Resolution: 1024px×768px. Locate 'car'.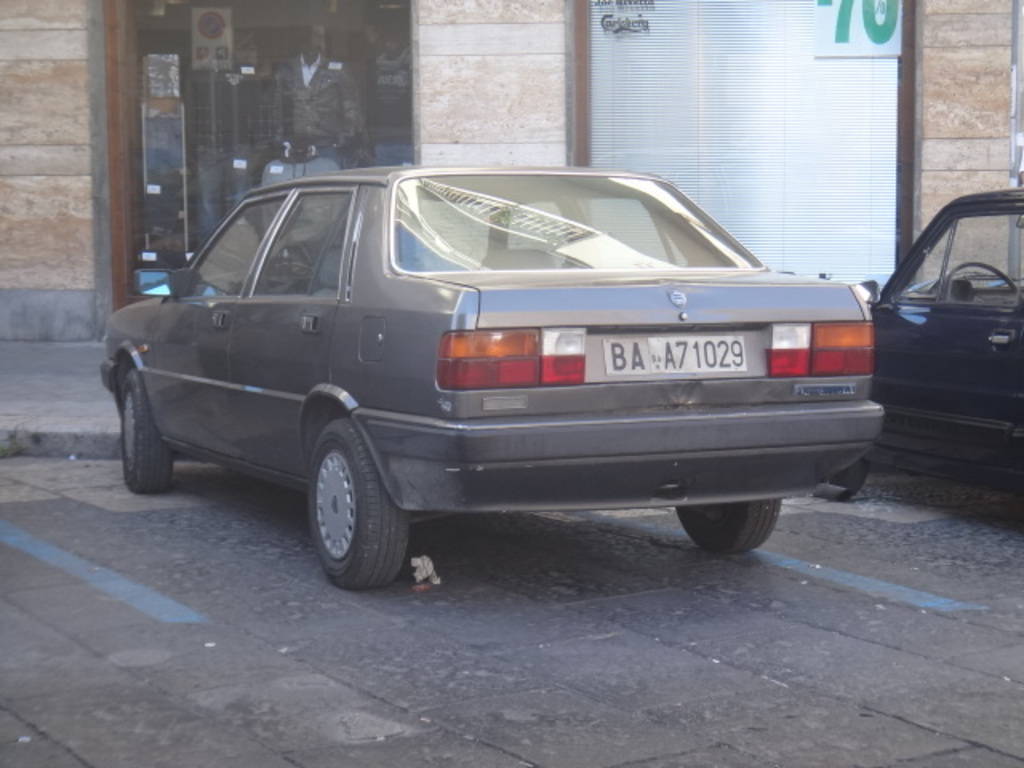
bbox=(88, 163, 901, 590).
